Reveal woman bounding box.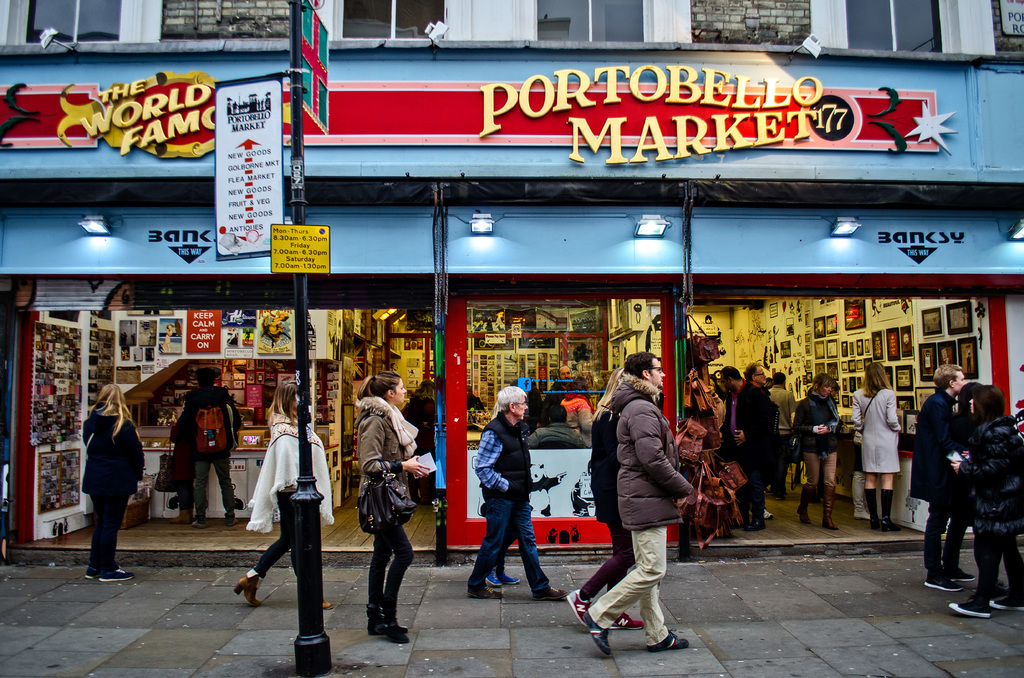
Revealed: (795, 373, 844, 530).
